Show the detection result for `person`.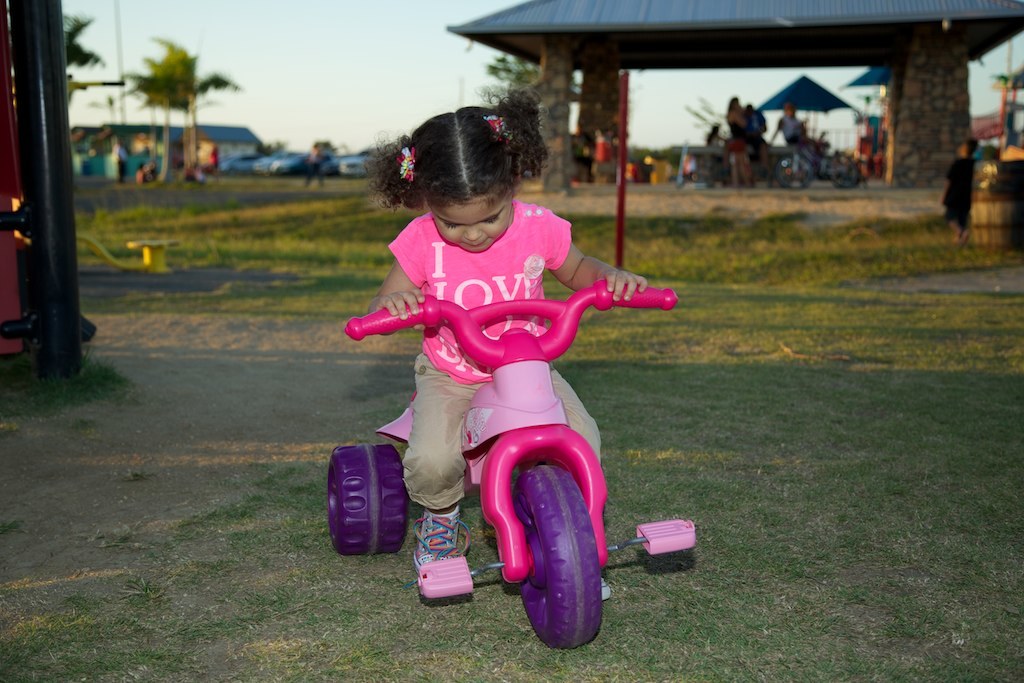
region(719, 97, 753, 189).
